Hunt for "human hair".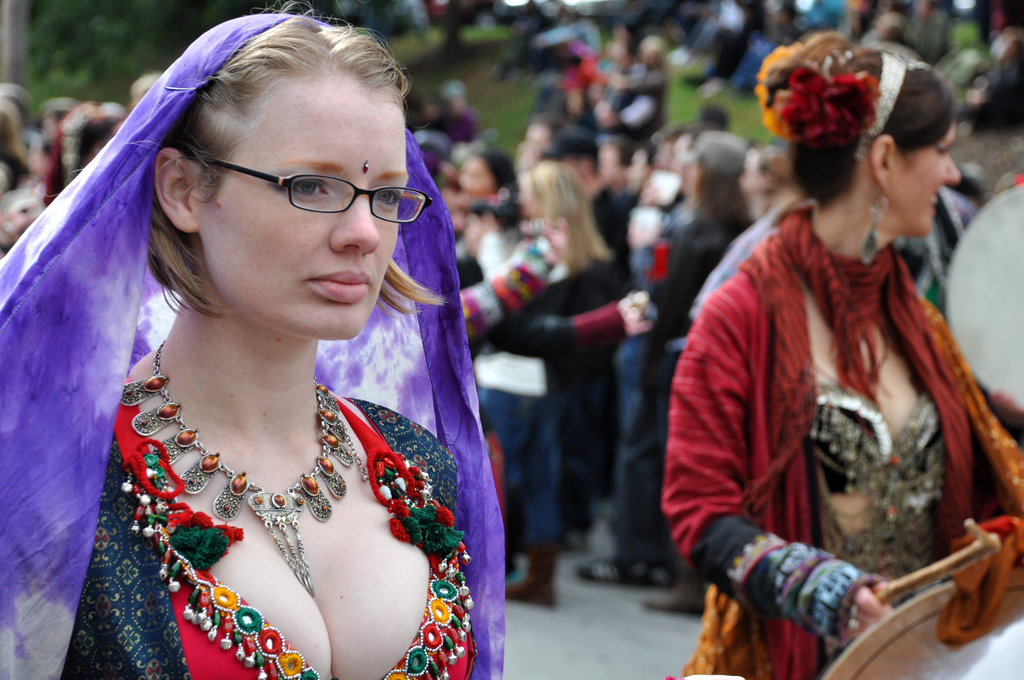
Hunted down at BBox(42, 101, 125, 204).
